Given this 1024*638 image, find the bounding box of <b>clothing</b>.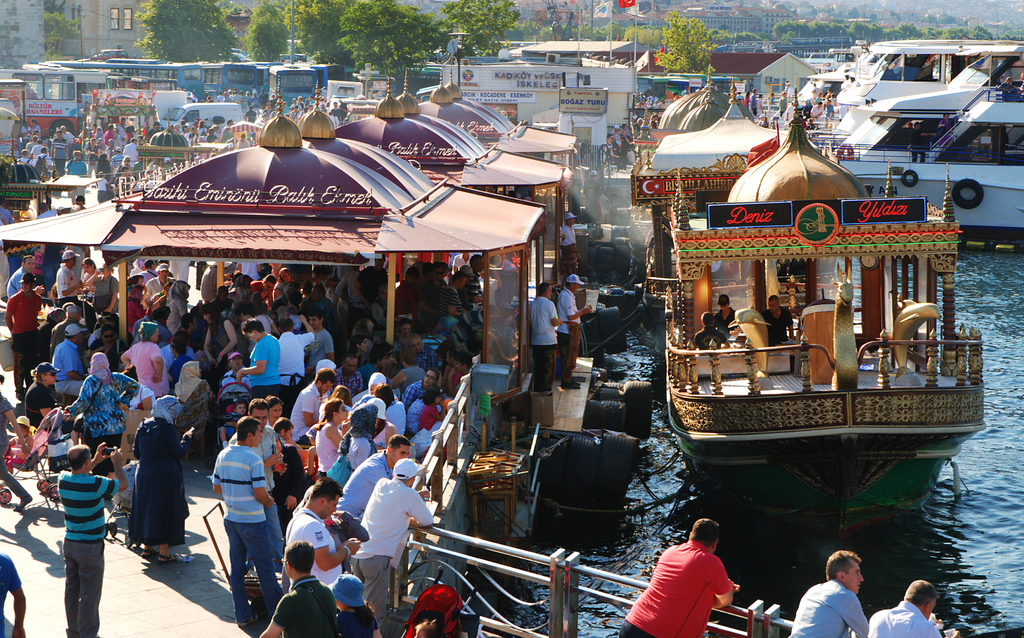
bbox=[385, 397, 404, 439].
